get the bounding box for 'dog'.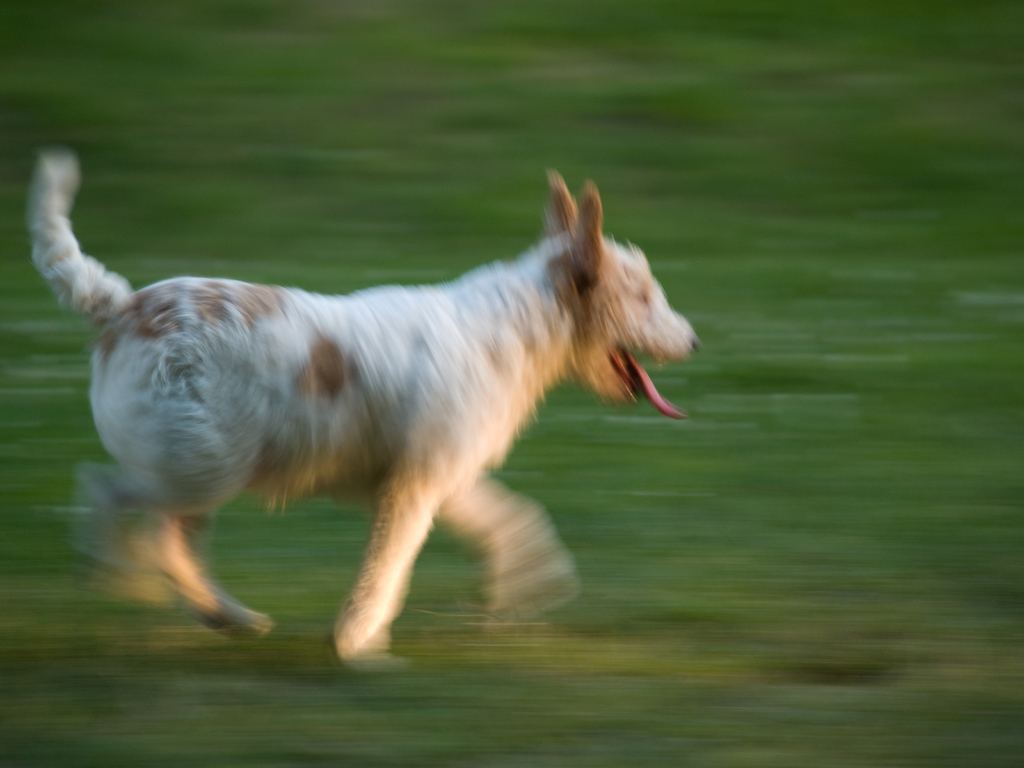
box(26, 149, 705, 671).
